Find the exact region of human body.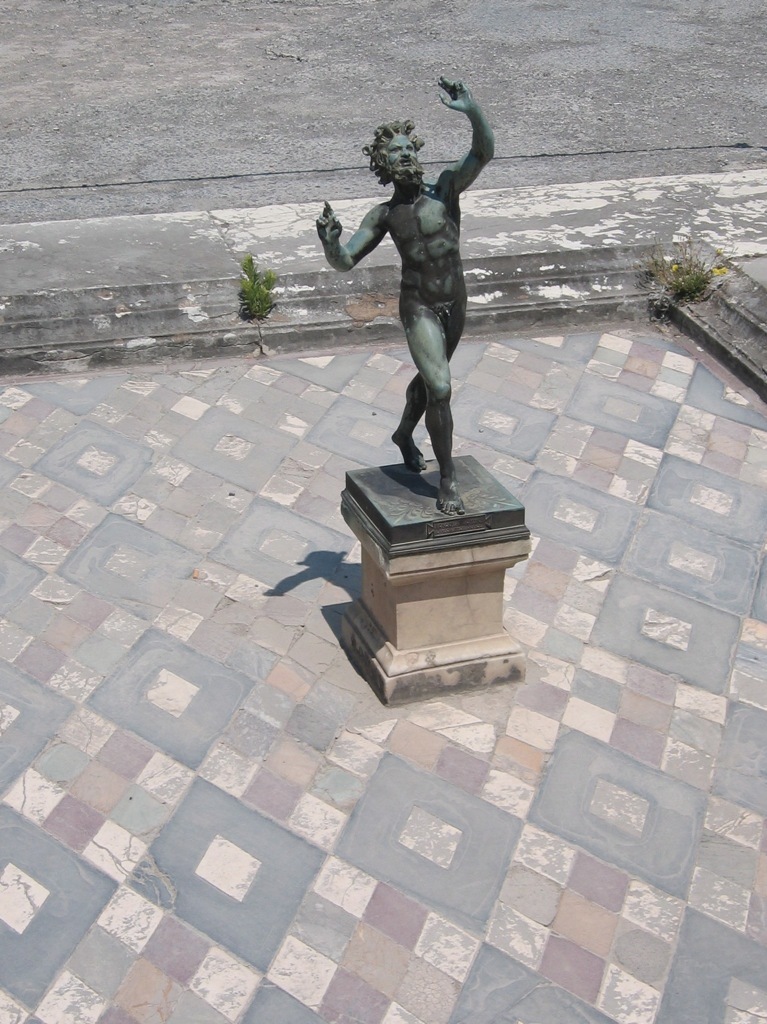
Exact region: [304, 79, 489, 530].
